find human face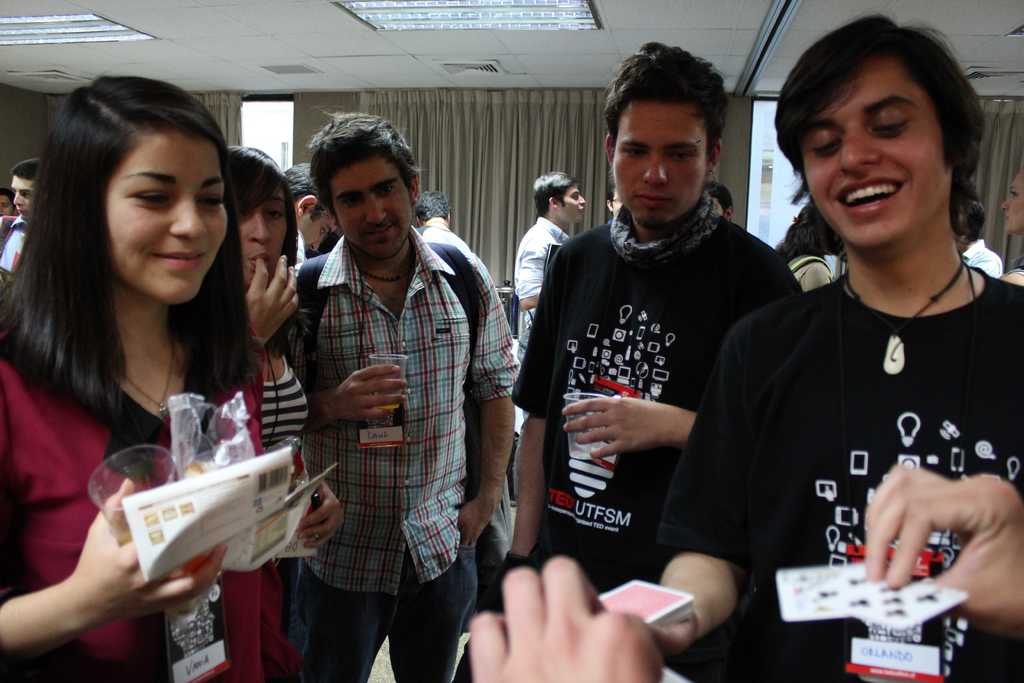
x1=13 y1=177 x2=34 y2=218
